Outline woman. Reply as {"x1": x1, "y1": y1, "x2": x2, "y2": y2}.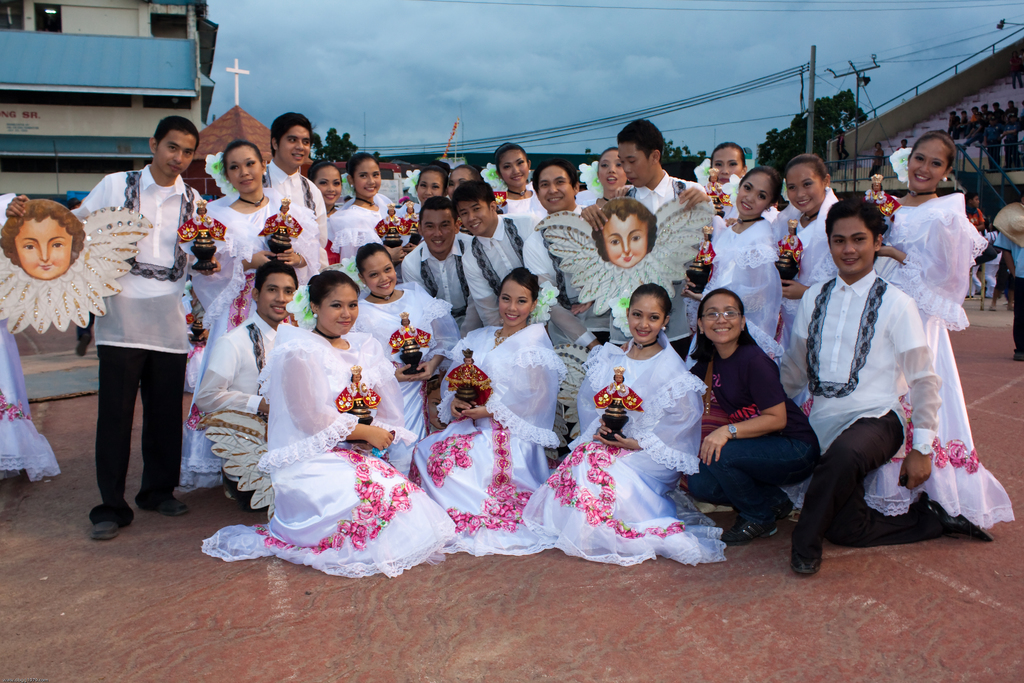
{"x1": 598, "y1": 147, "x2": 627, "y2": 195}.
